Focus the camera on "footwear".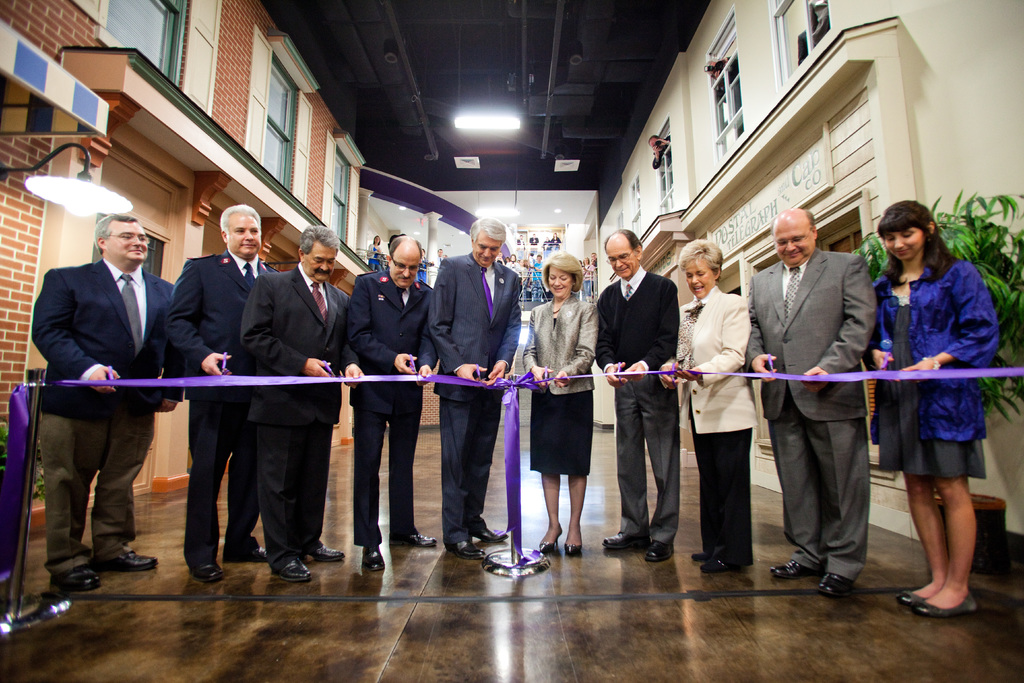
Focus region: (x1=274, y1=557, x2=314, y2=582).
